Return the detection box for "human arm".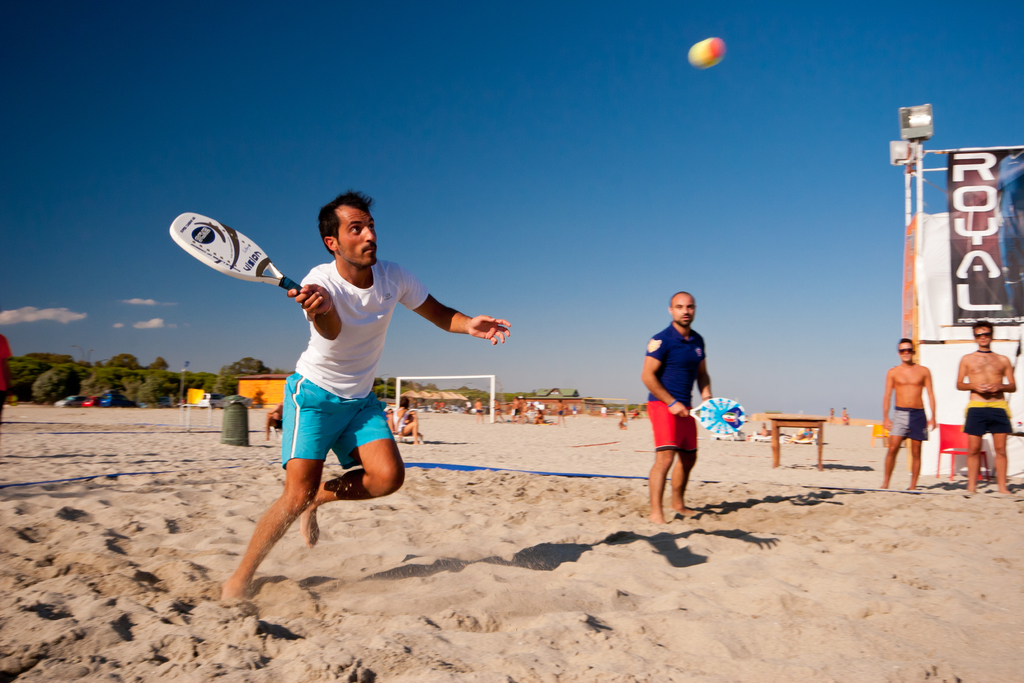
(921, 368, 938, 429).
